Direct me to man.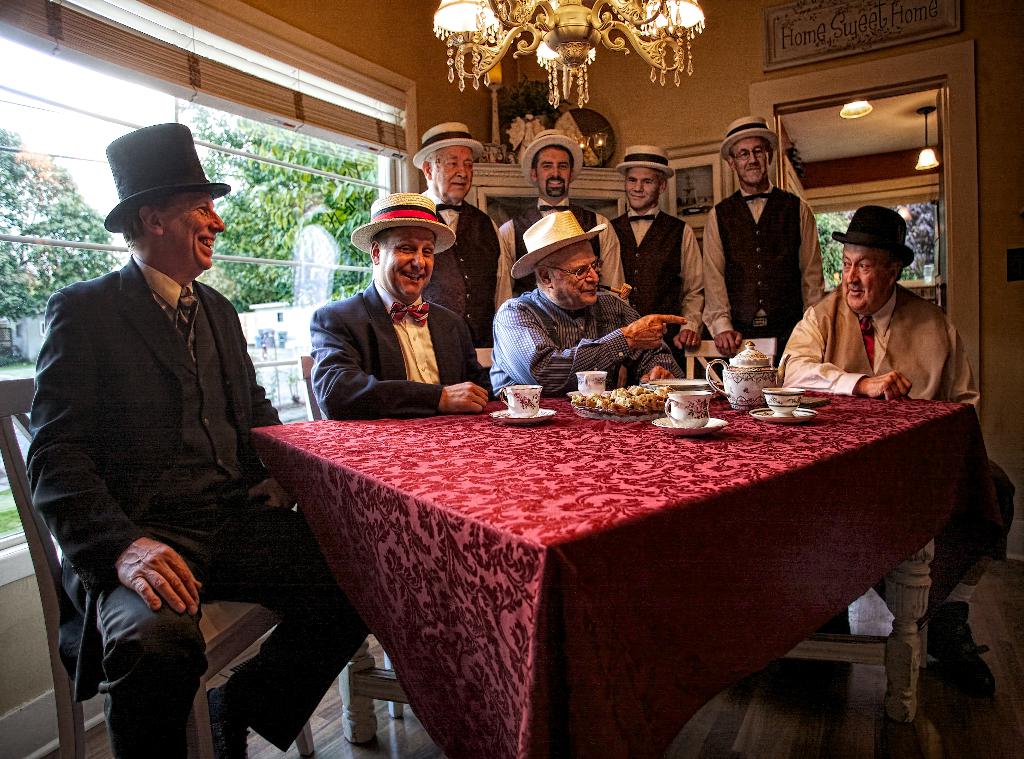
Direction: 497/126/636/303.
